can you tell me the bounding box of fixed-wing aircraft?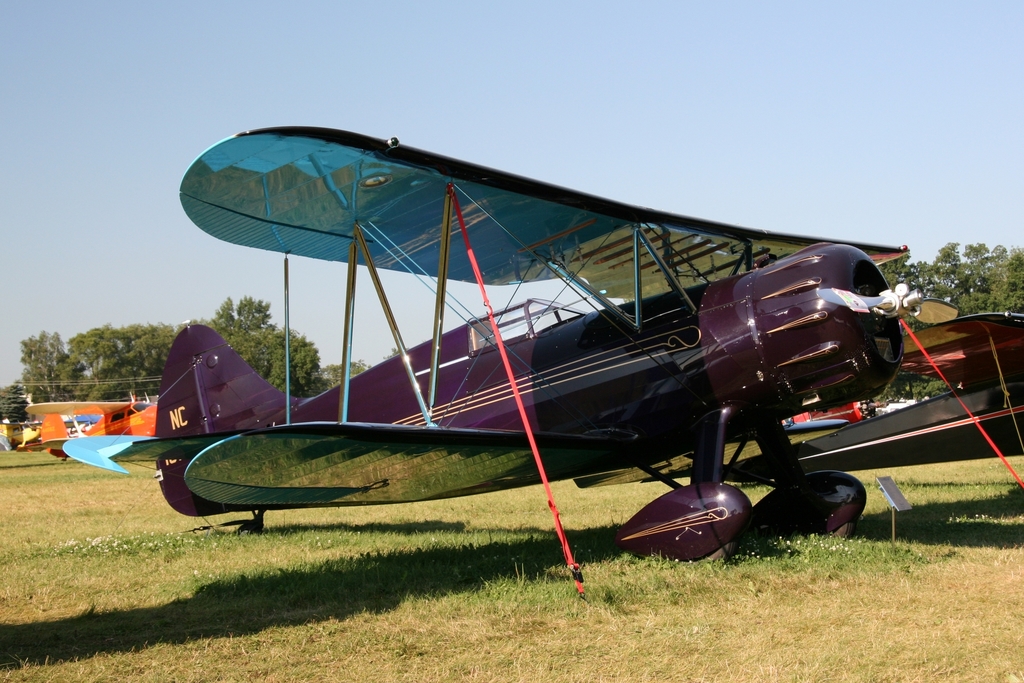
<bbox>13, 396, 163, 462</bbox>.
